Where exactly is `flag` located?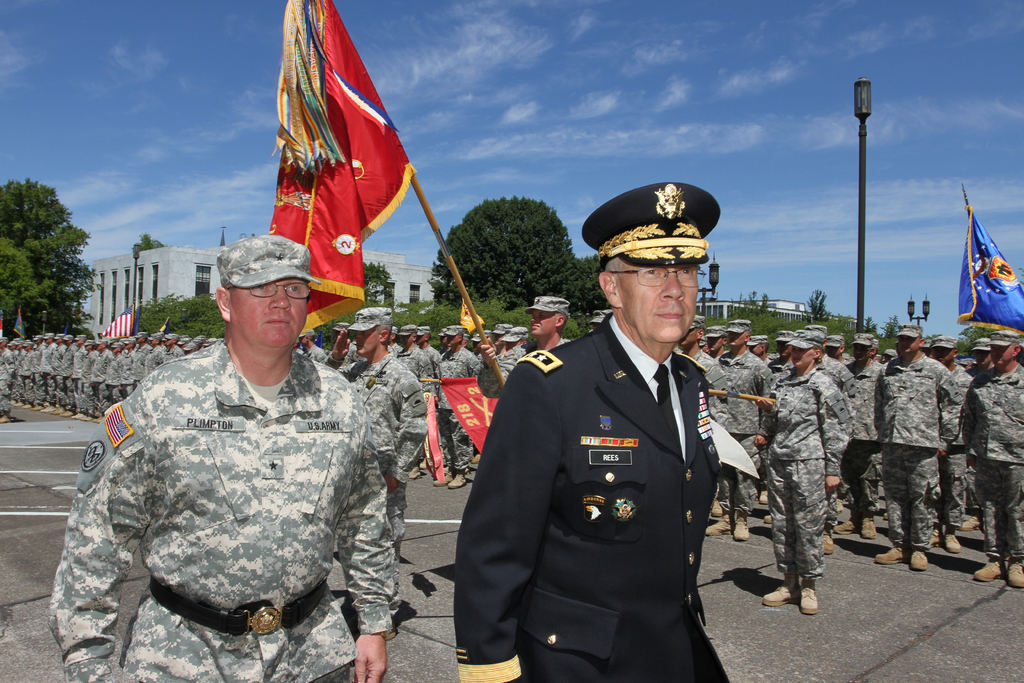
Its bounding box is region(244, 13, 405, 329).
